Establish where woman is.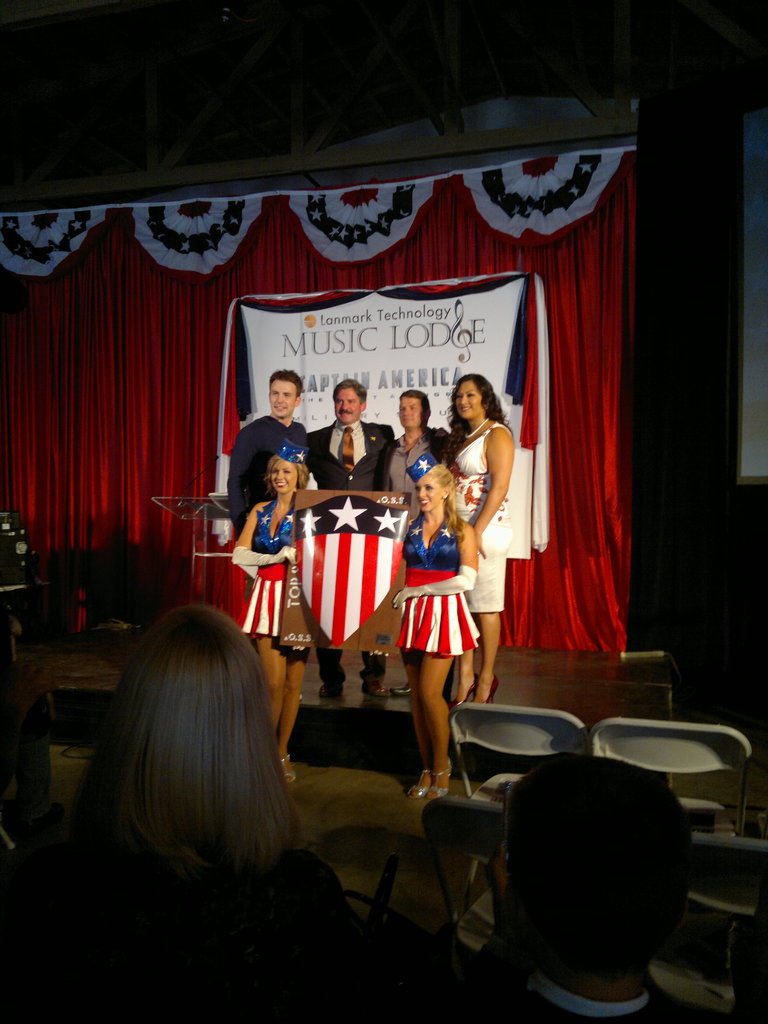
Established at (left=65, top=611, right=301, bottom=903).
